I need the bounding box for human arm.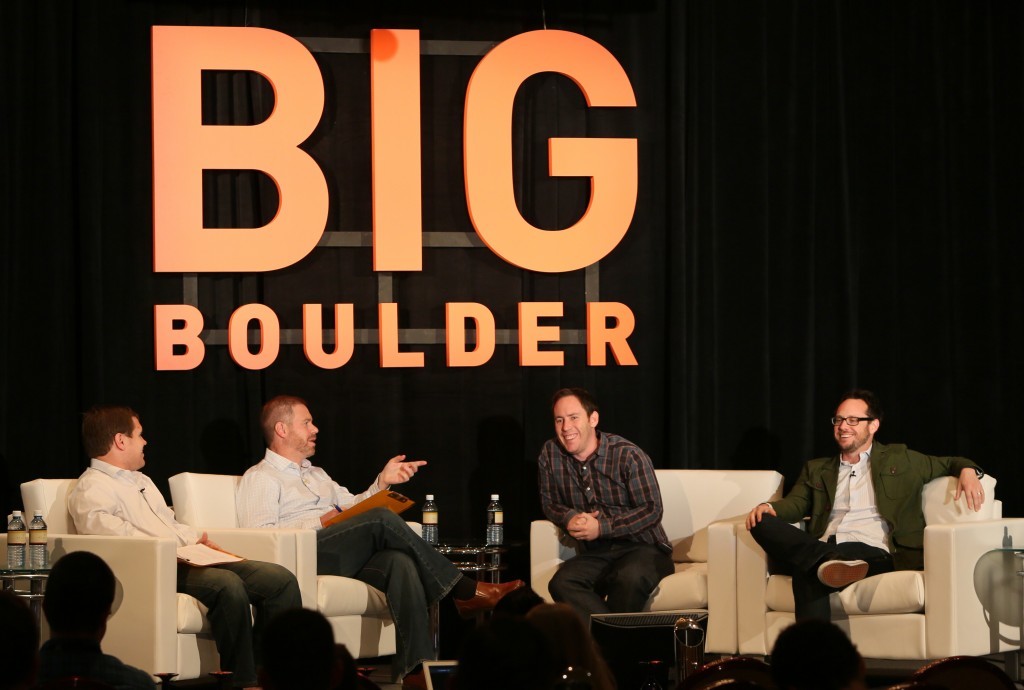
Here it is: pyautogui.locateOnScreen(572, 443, 662, 543).
